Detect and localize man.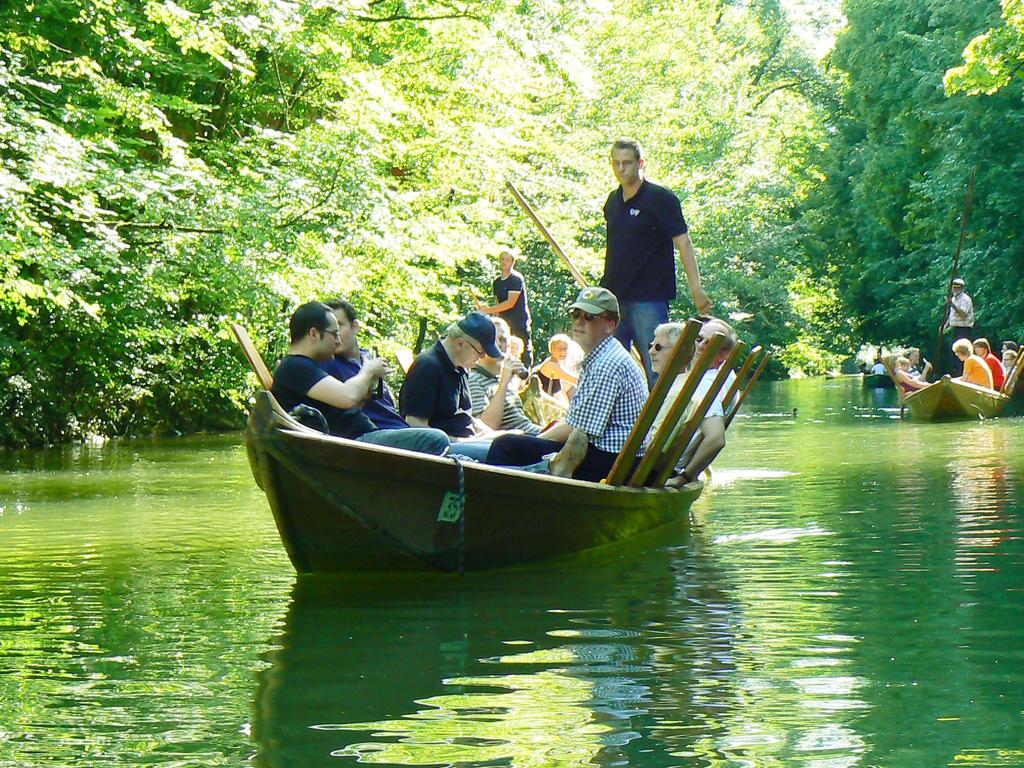
Localized at left=481, top=286, right=653, bottom=482.
